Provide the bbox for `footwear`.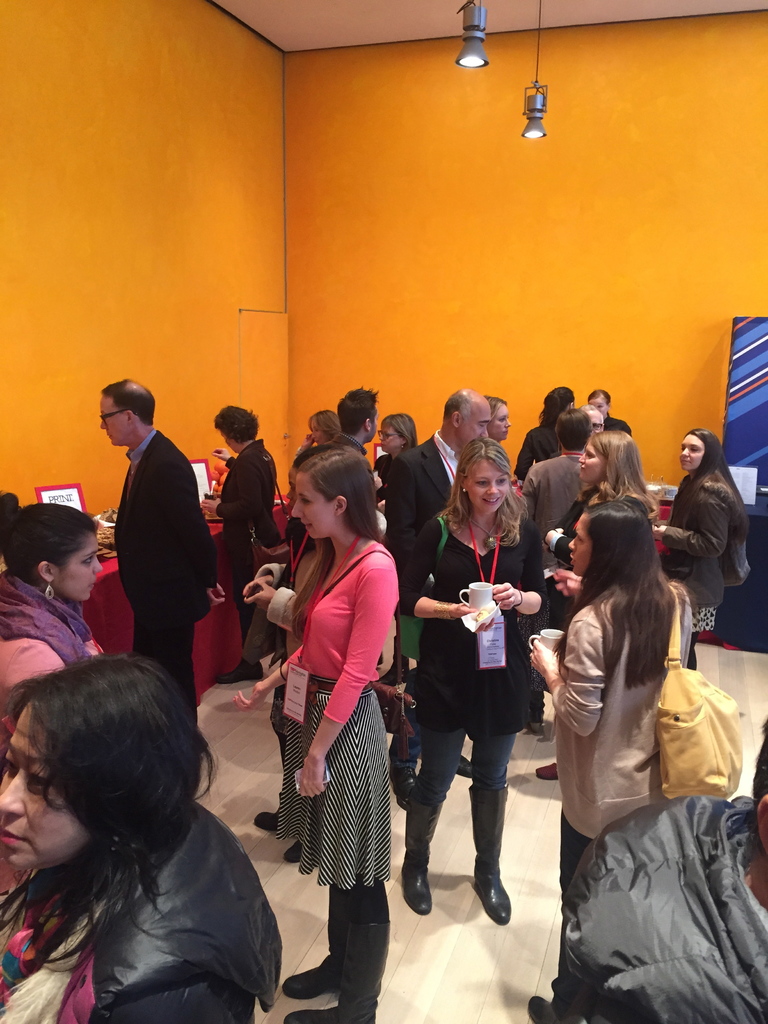
(x1=454, y1=745, x2=472, y2=776).
